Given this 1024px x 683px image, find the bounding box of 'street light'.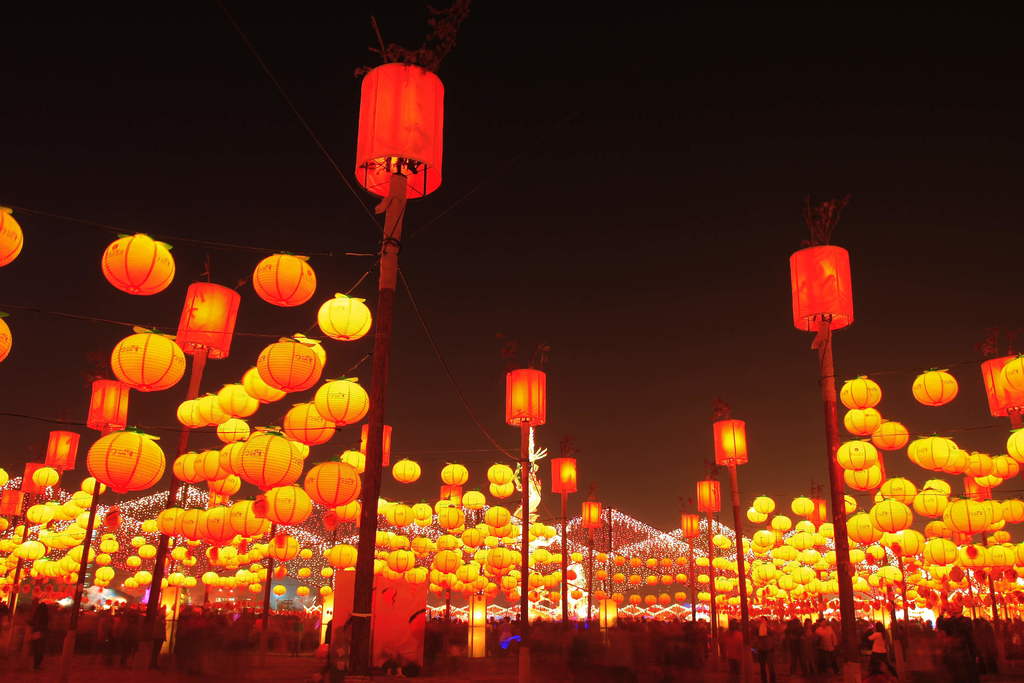
61,379,130,682.
